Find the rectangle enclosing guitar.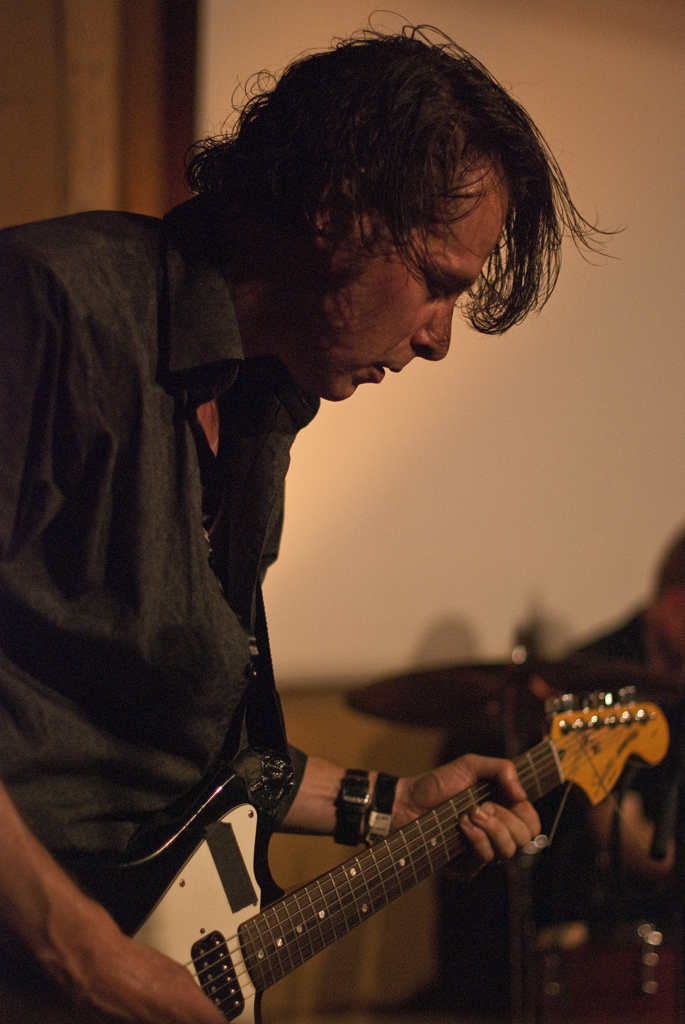
<region>118, 657, 682, 1023</region>.
